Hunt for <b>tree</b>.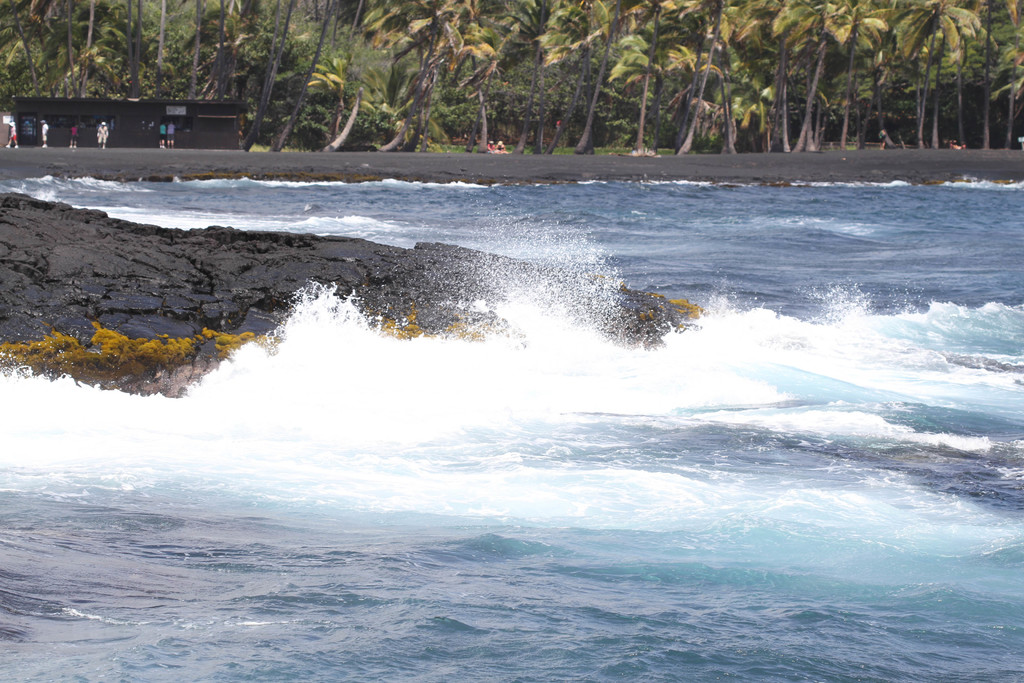
Hunted down at (210,0,236,119).
